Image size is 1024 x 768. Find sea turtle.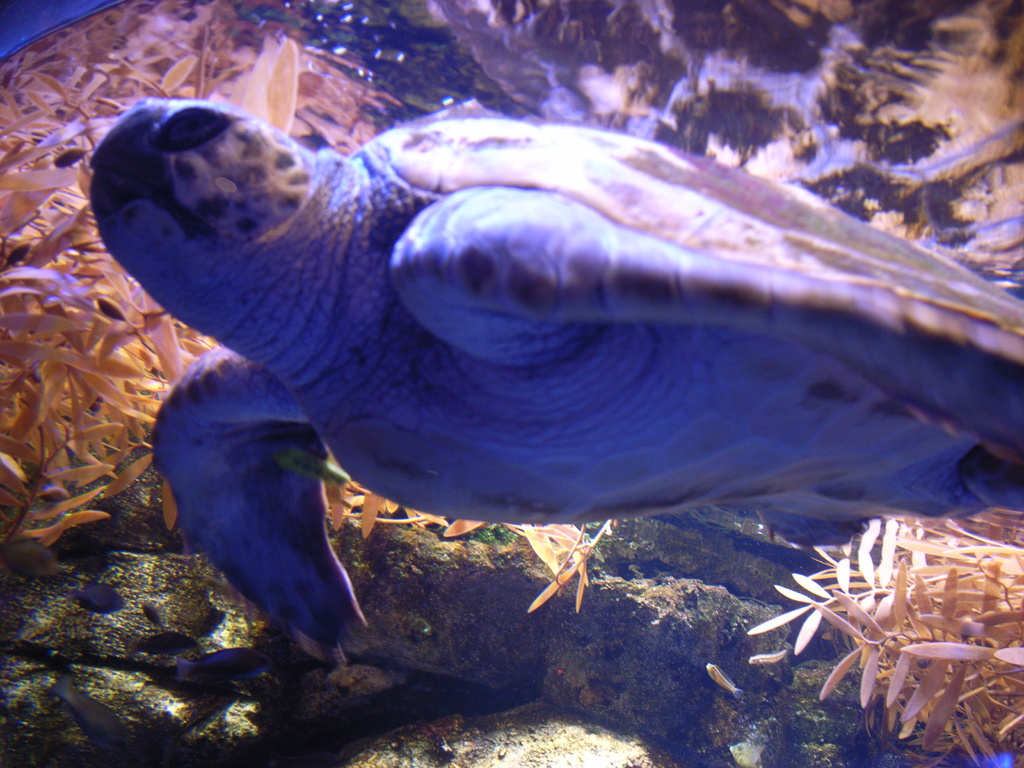
(x1=90, y1=91, x2=1023, y2=652).
